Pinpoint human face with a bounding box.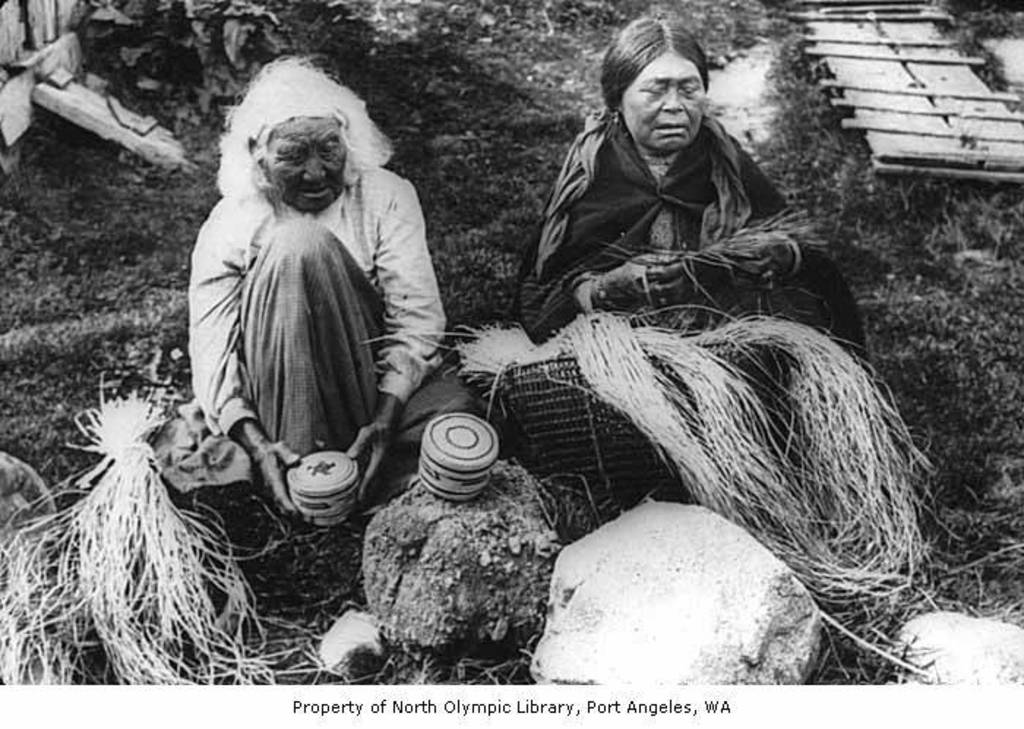
x1=265 y1=117 x2=347 y2=214.
